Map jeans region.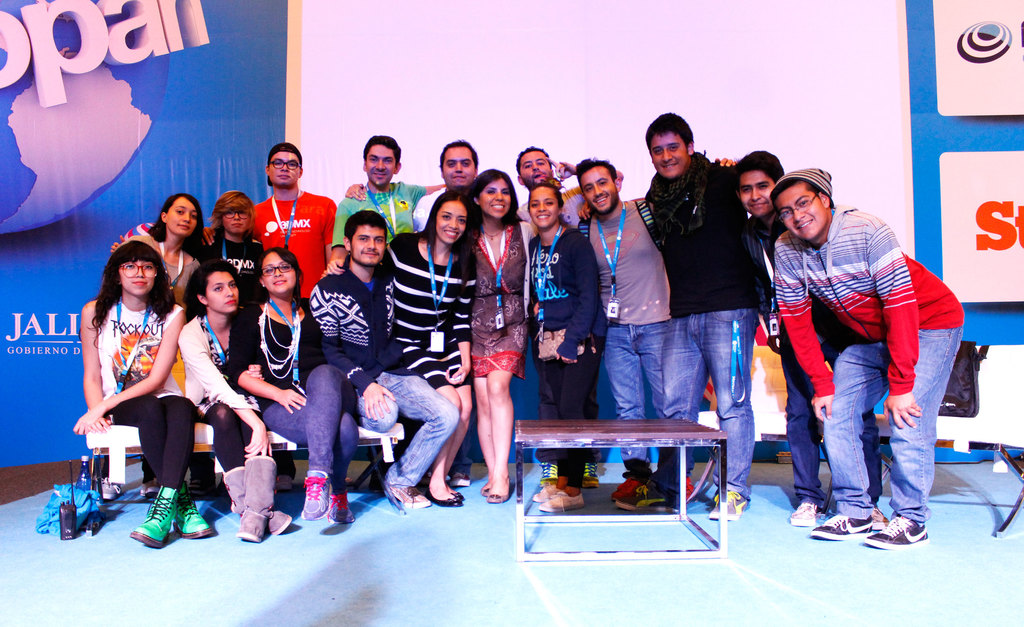
Mapped to crop(777, 358, 874, 501).
